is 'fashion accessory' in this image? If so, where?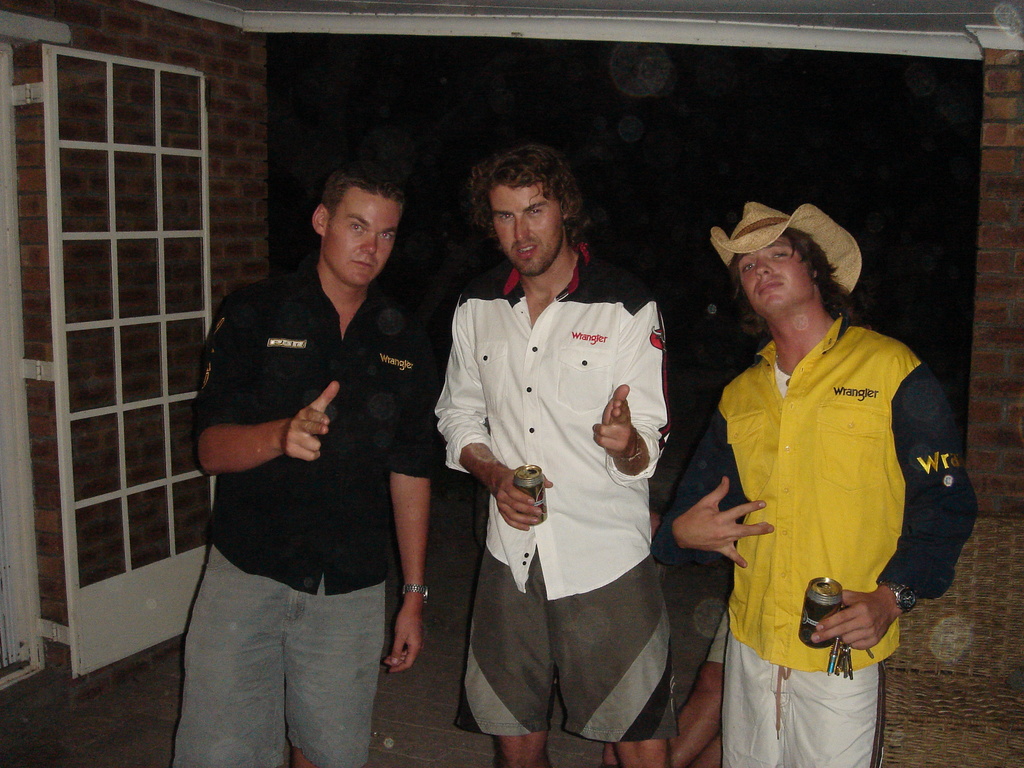
Yes, at BBox(823, 641, 876, 679).
